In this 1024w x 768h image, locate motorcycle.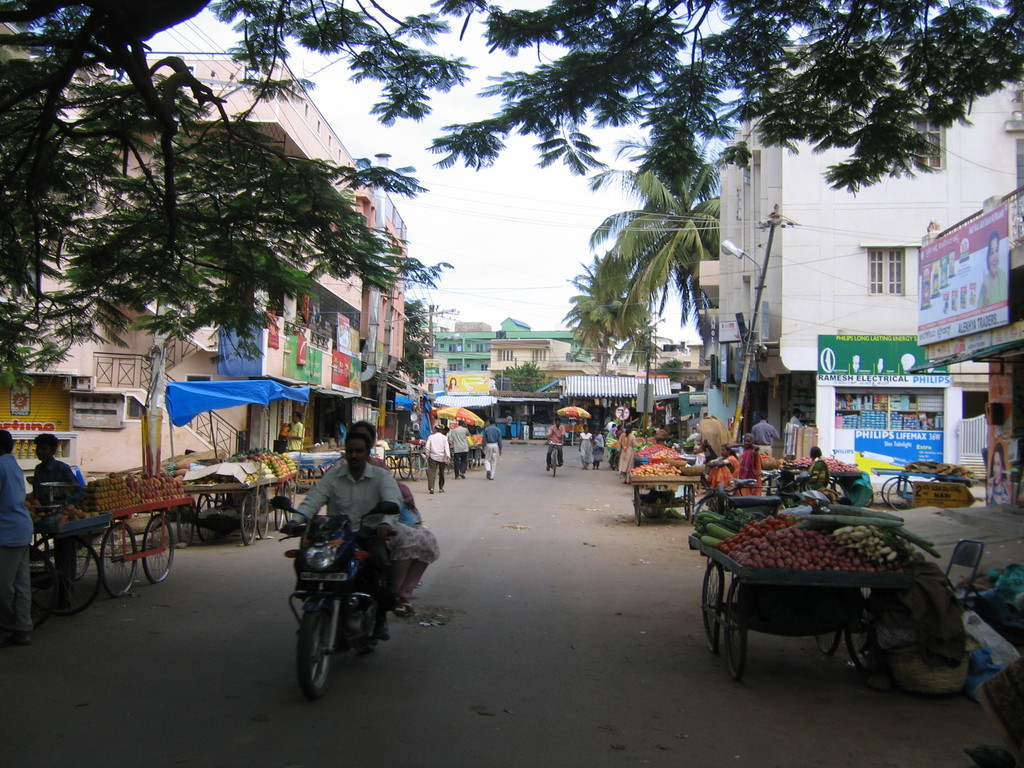
Bounding box: BBox(270, 516, 424, 688).
